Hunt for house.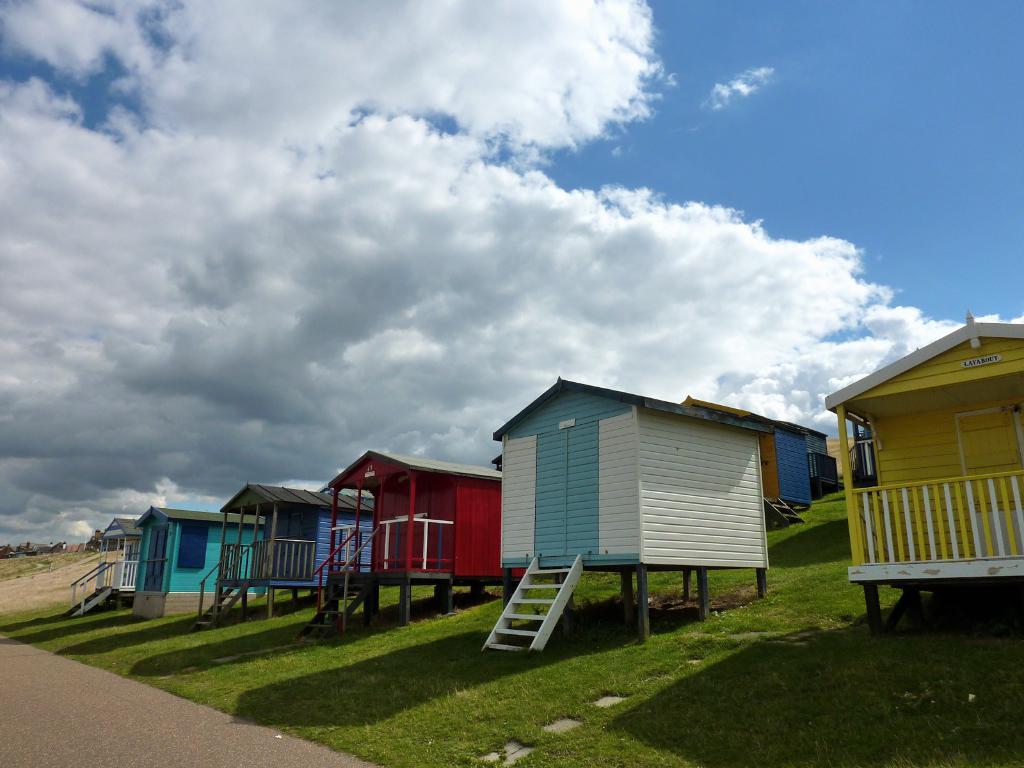
Hunted down at {"left": 490, "top": 377, "right": 776, "bottom": 652}.
